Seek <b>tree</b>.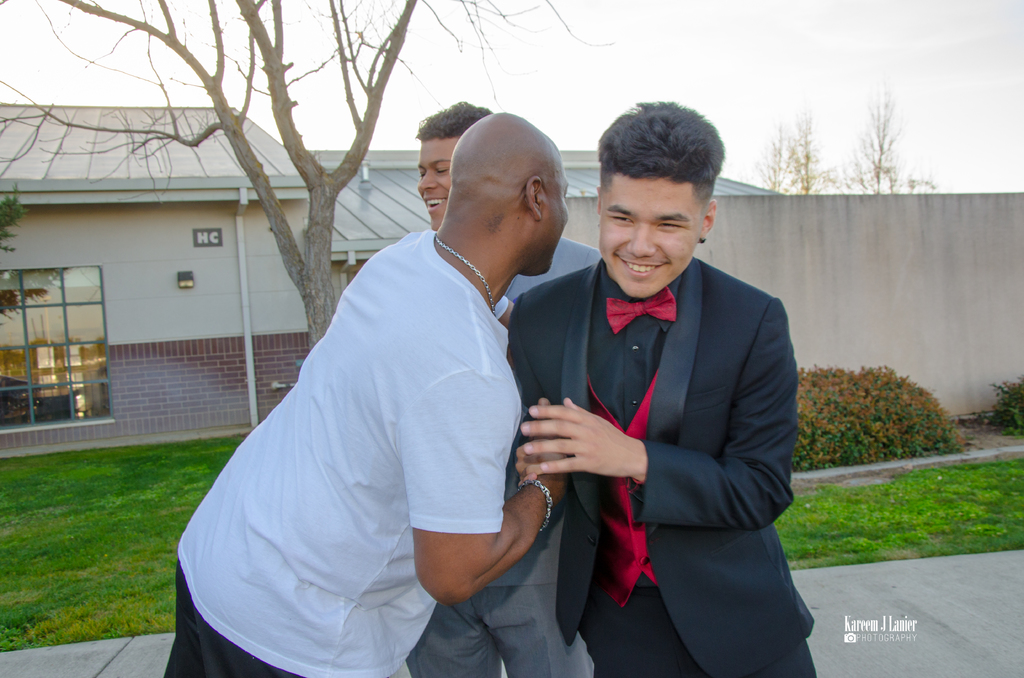
[left=740, top=99, right=840, bottom=203].
